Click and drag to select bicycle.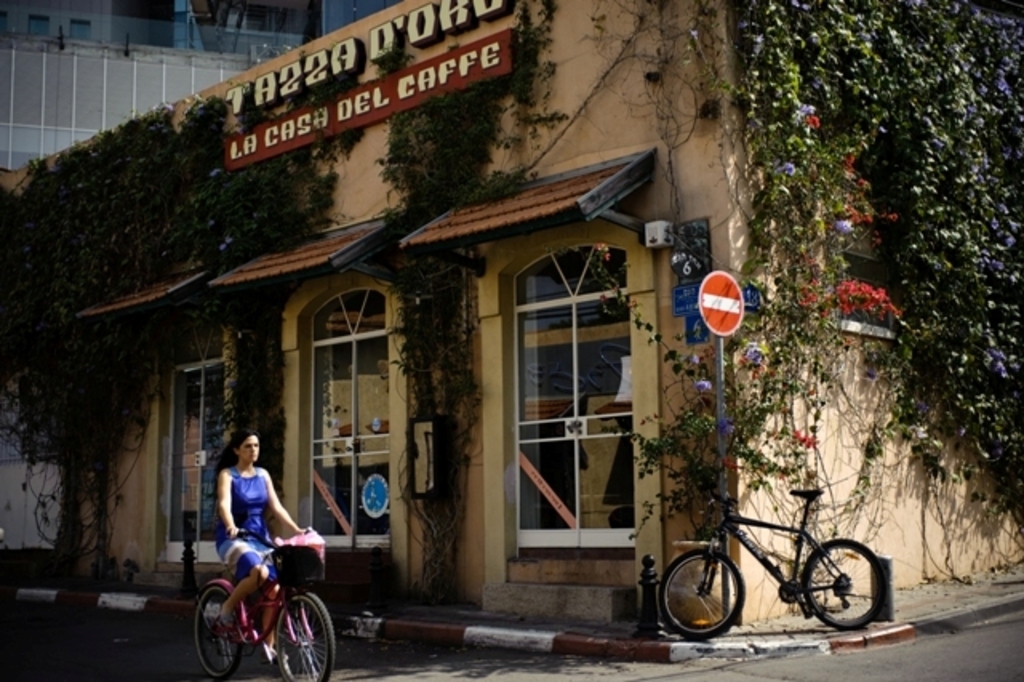
Selection: 659/482/885/640.
